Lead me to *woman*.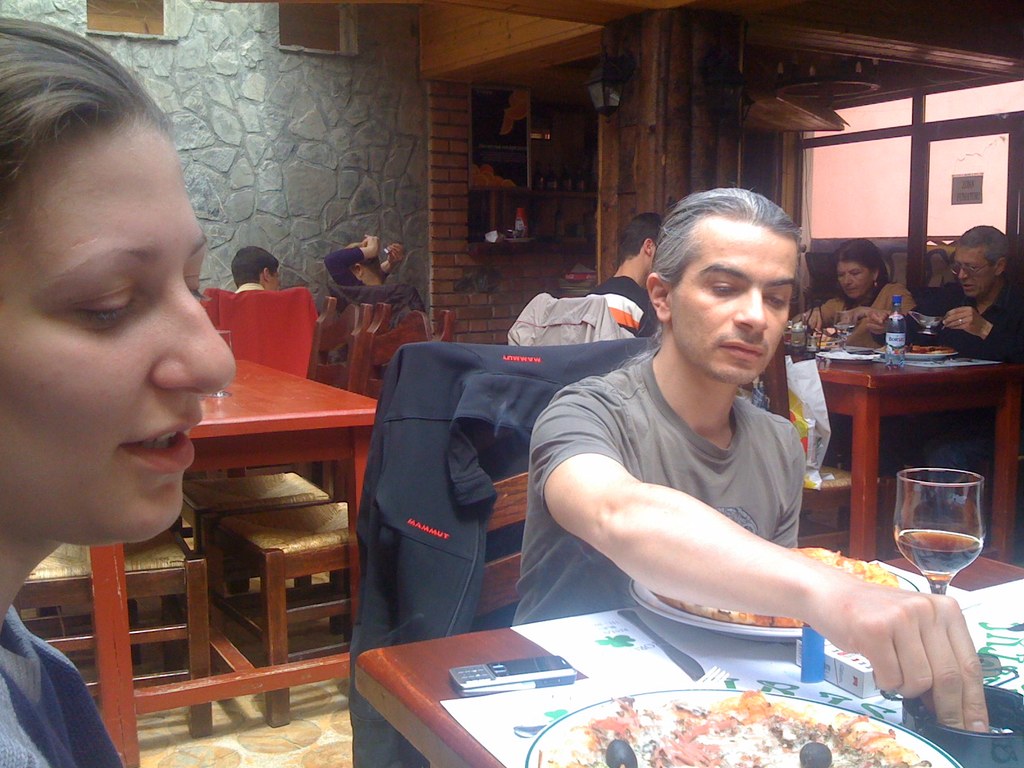
Lead to bbox(789, 241, 913, 335).
